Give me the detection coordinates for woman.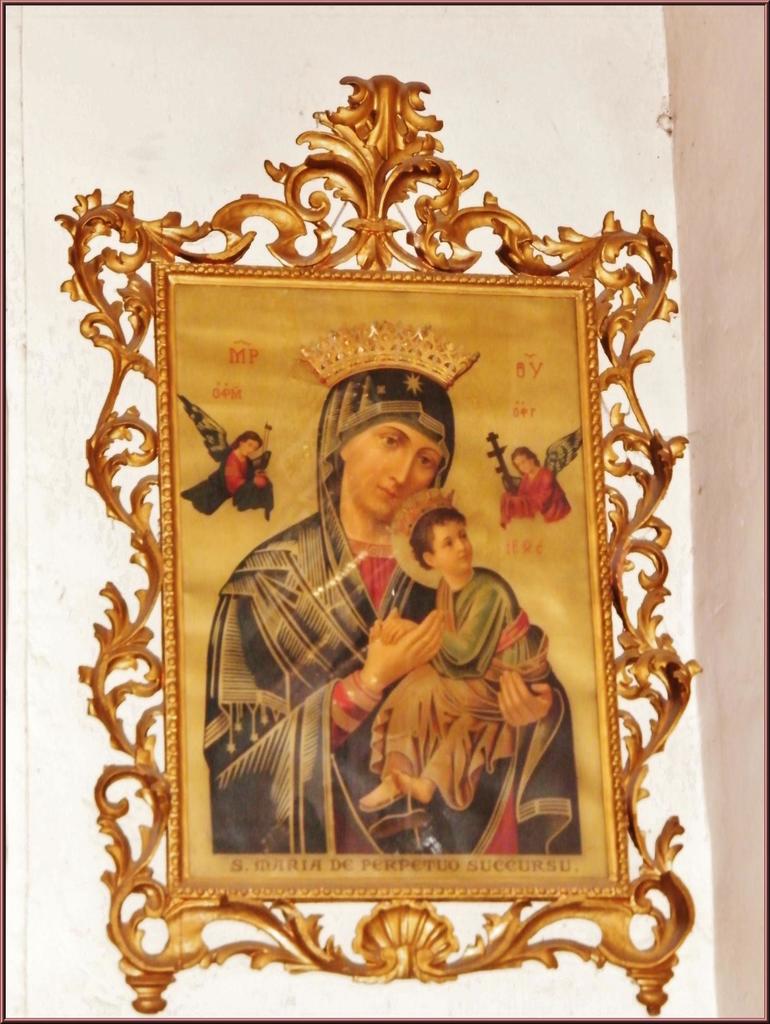
(195, 369, 581, 869).
